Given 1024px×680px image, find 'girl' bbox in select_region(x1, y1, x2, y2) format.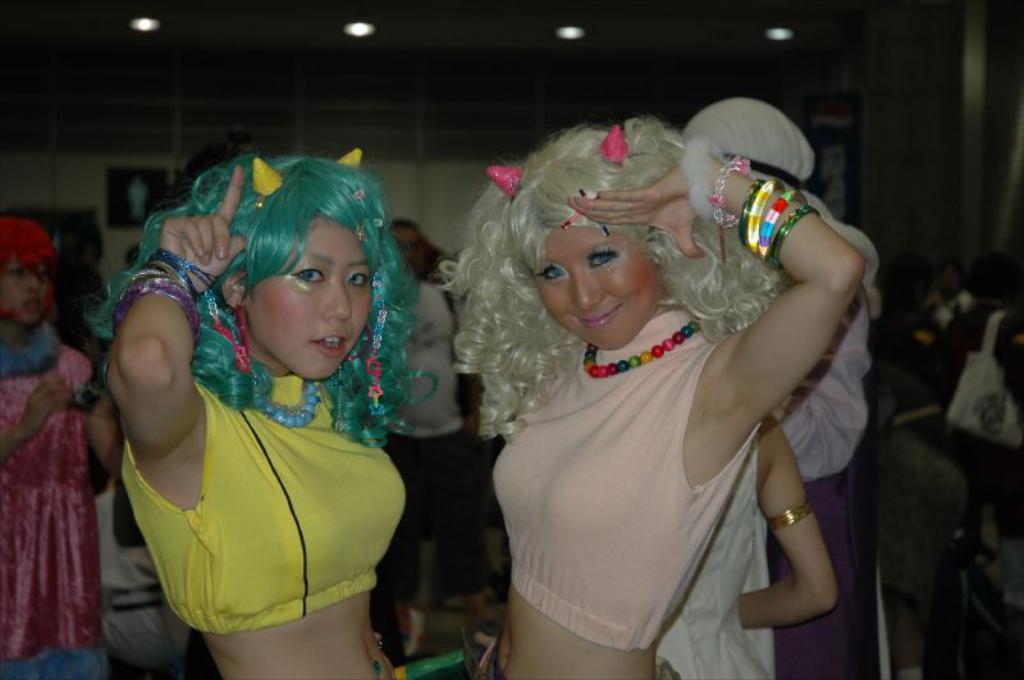
select_region(88, 149, 438, 679).
